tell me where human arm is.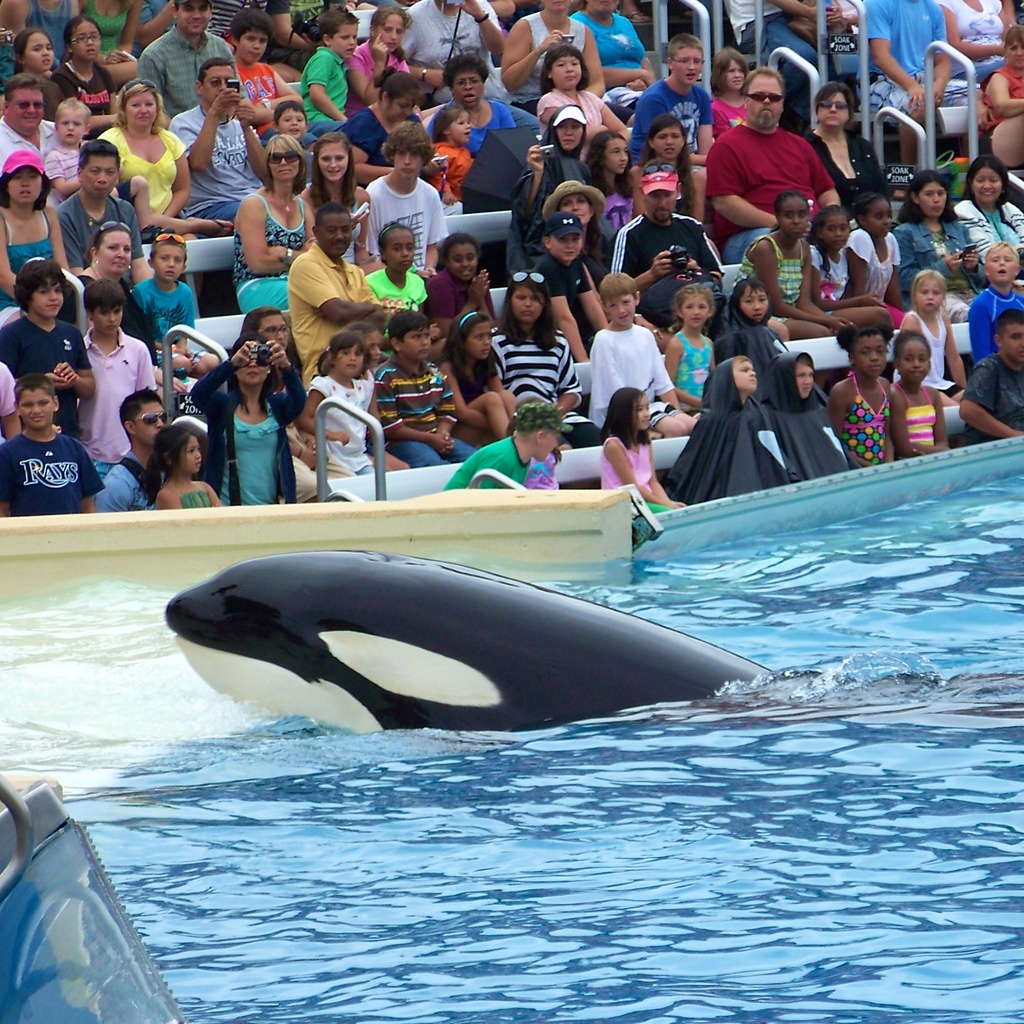
human arm is at (825, 383, 853, 435).
